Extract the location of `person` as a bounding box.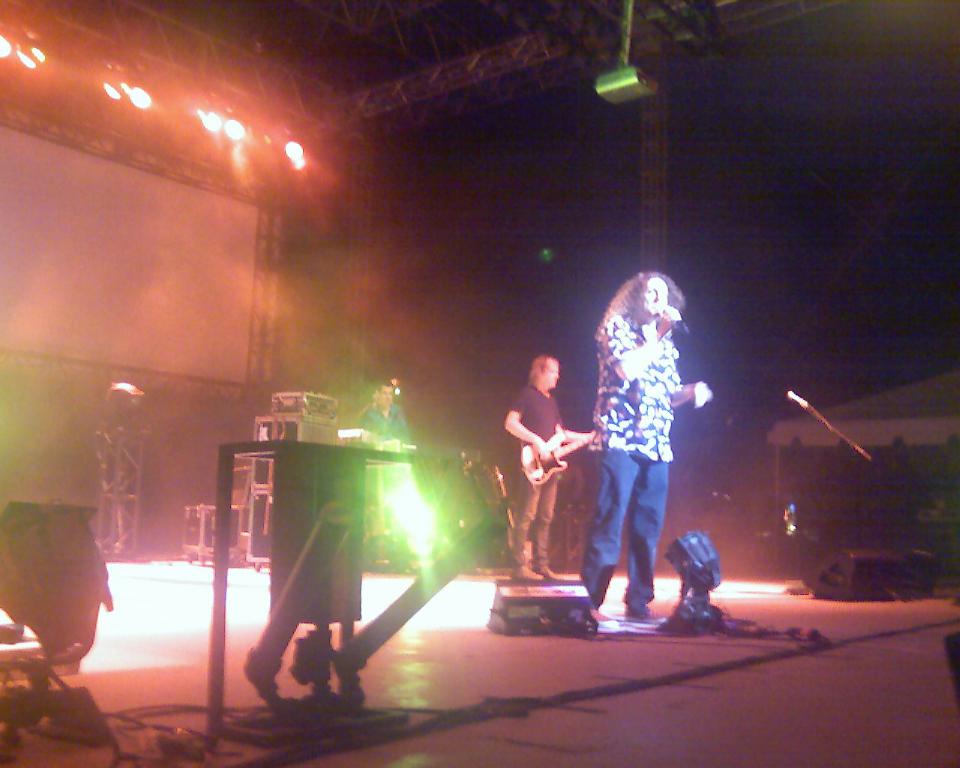
(left=357, top=380, right=416, bottom=449).
